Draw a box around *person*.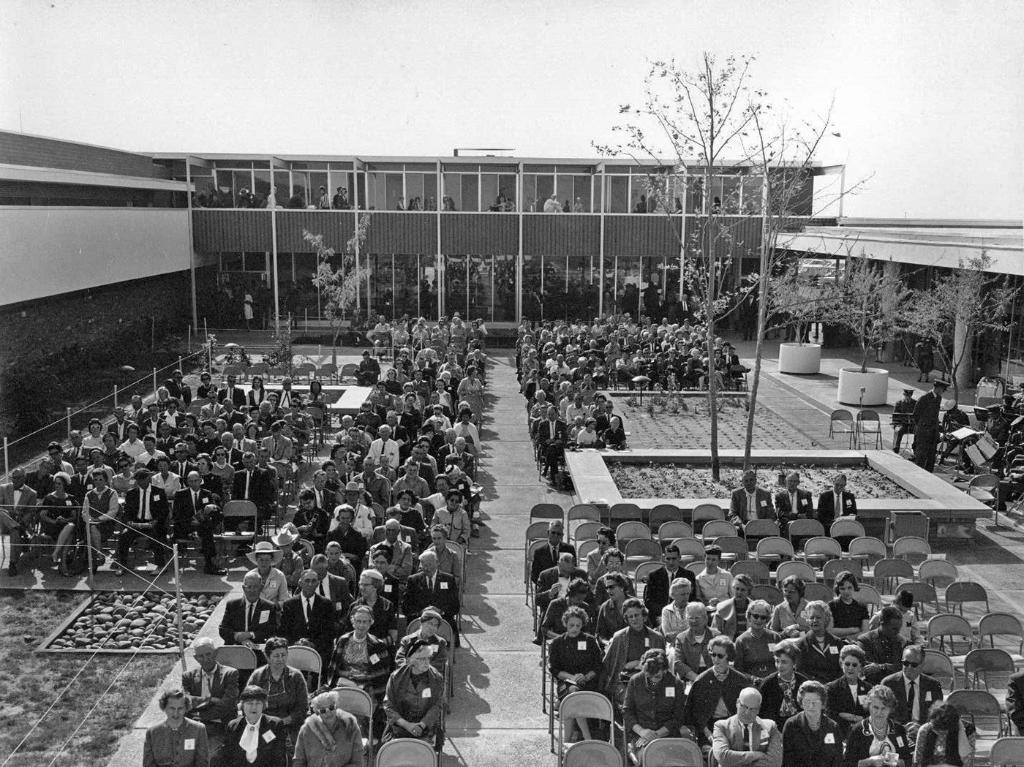
locate(124, 470, 162, 570).
